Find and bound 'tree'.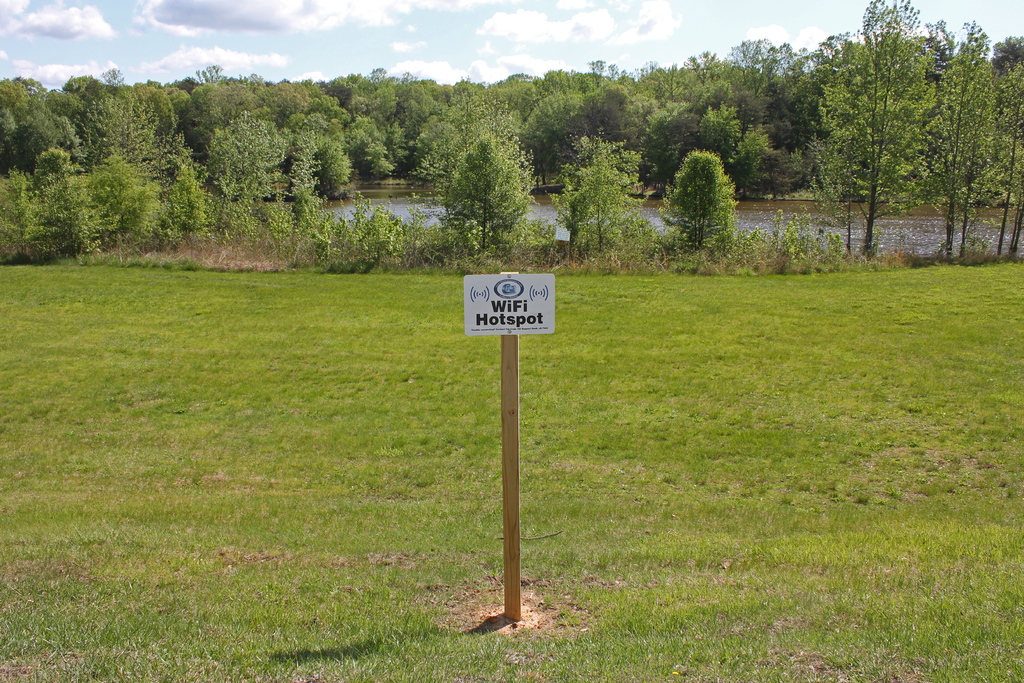
Bound: left=22, top=164, right=118, bottom=258.
